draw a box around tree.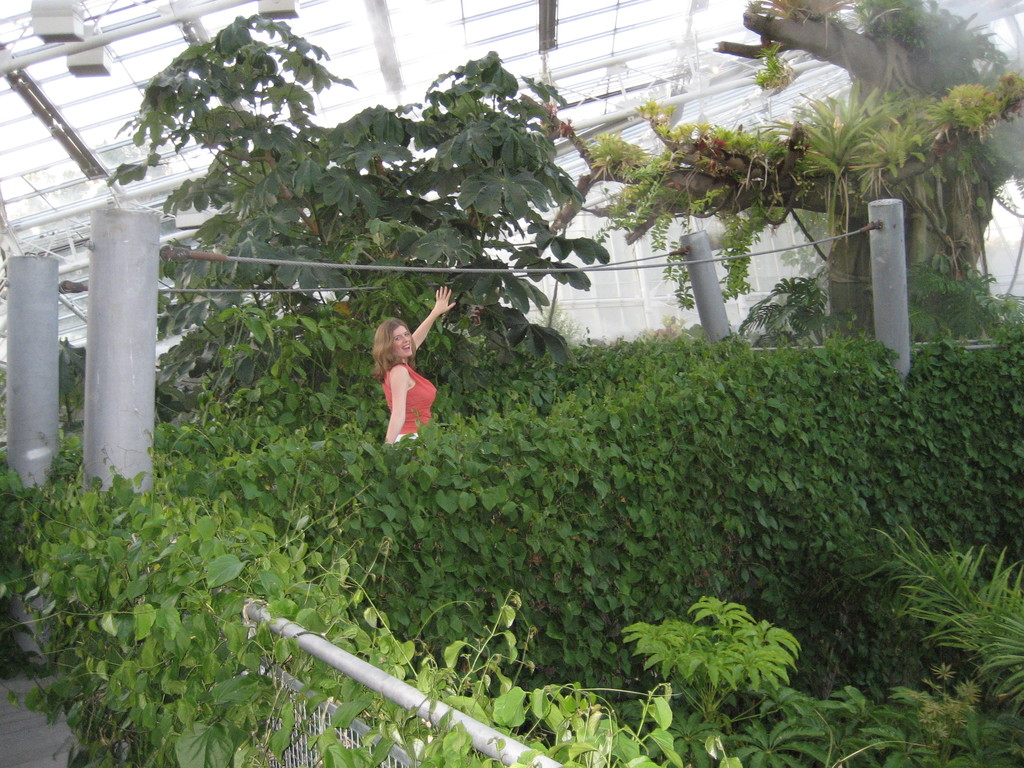
536,0,1023,343.
